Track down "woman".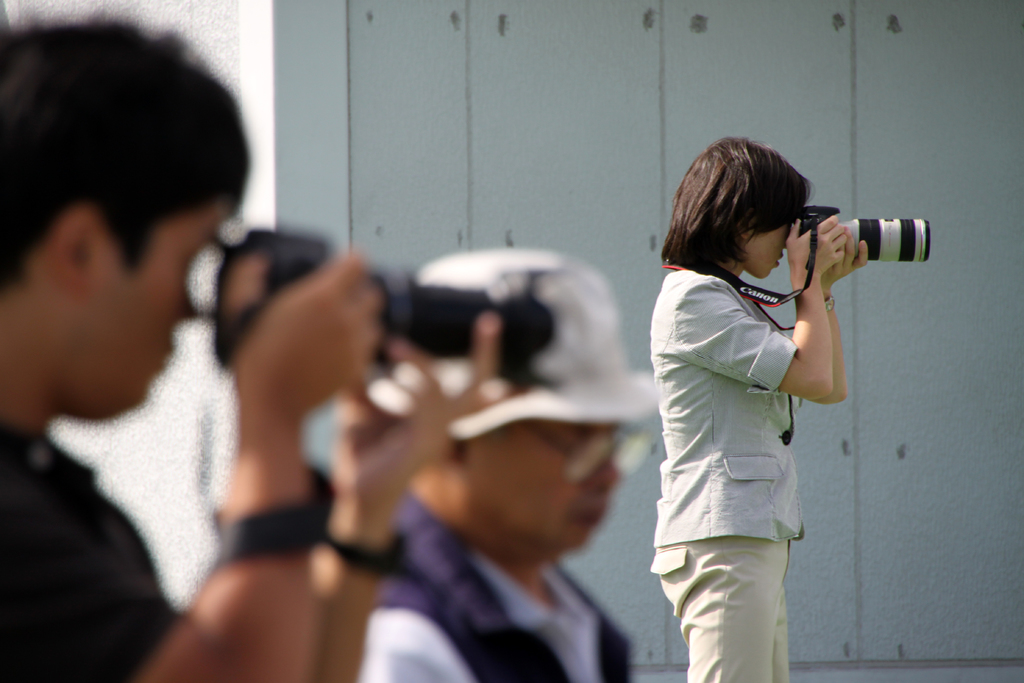
Tracked to (650, 134, 868, 682).
